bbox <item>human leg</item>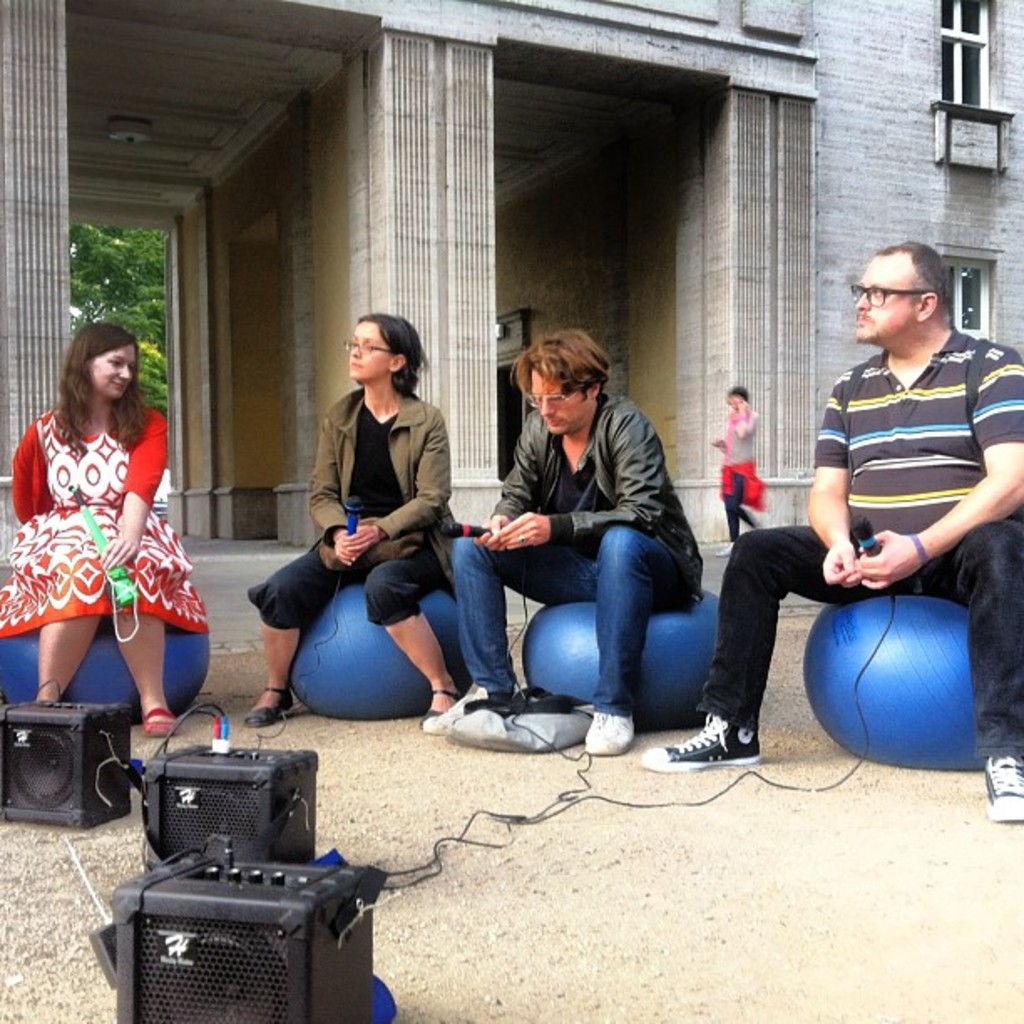
932 510 1022 822
